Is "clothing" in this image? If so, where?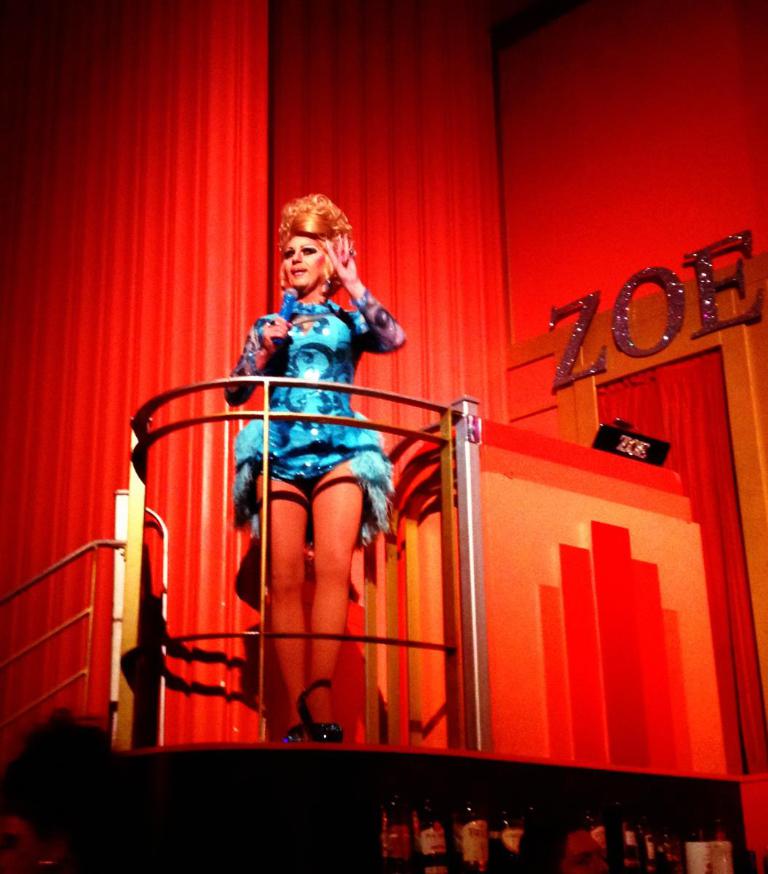
Yes, at bbox(232, 296, 407, 551).
